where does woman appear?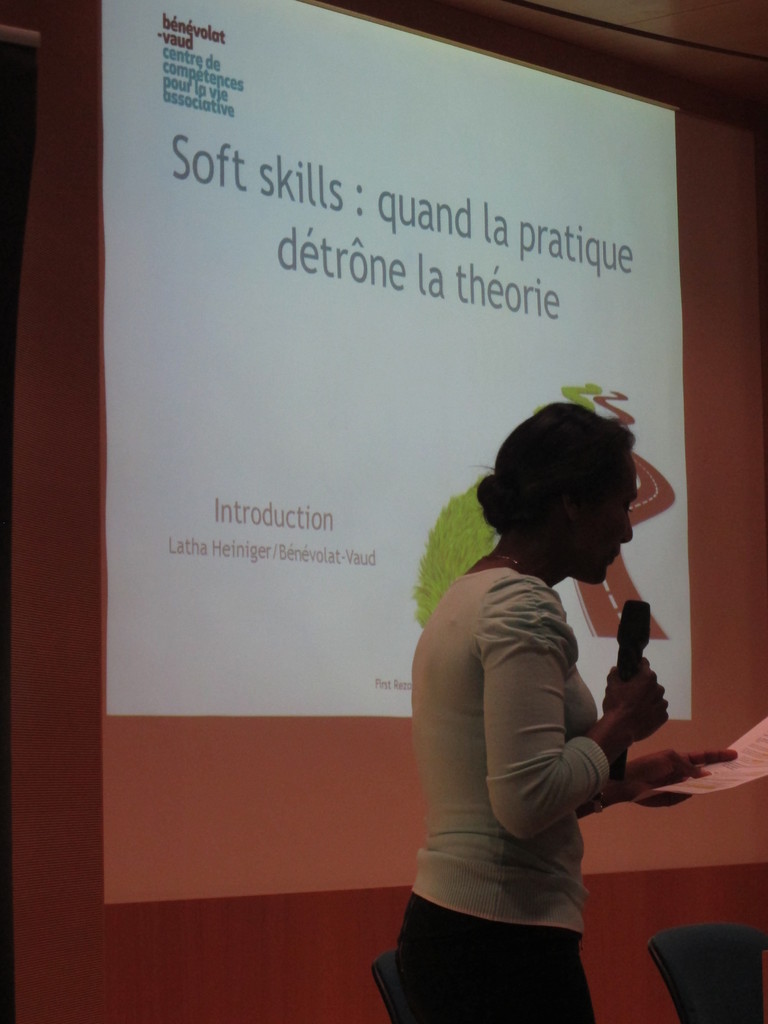
Appears at pyautogui.locateOnScreen(388, 358, 706, 1017).
